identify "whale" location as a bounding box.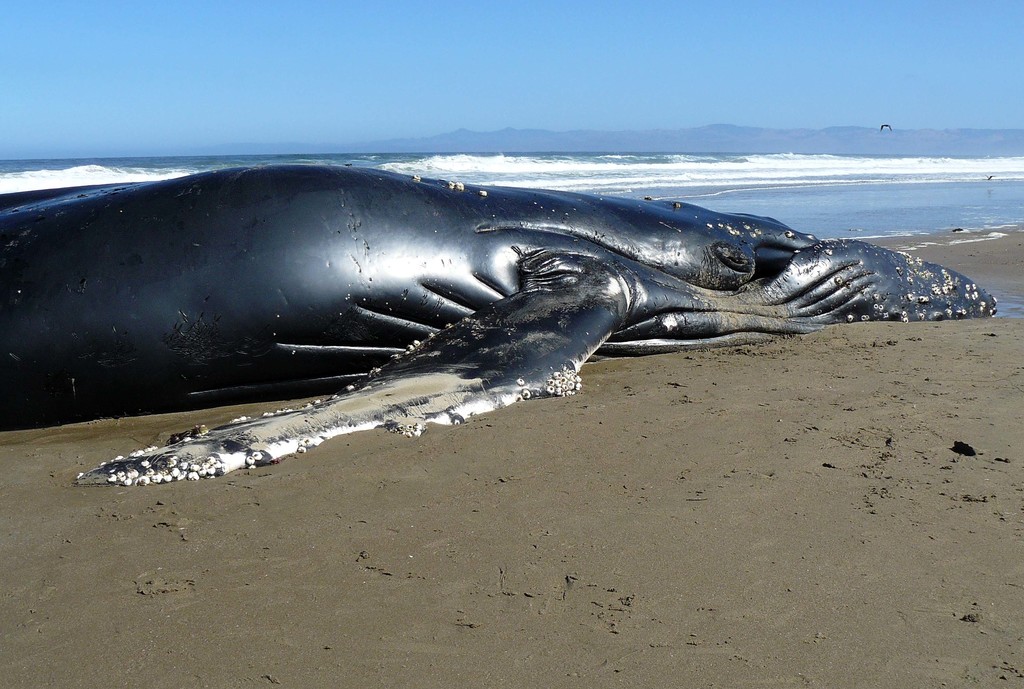
(0,158,1001,491).
